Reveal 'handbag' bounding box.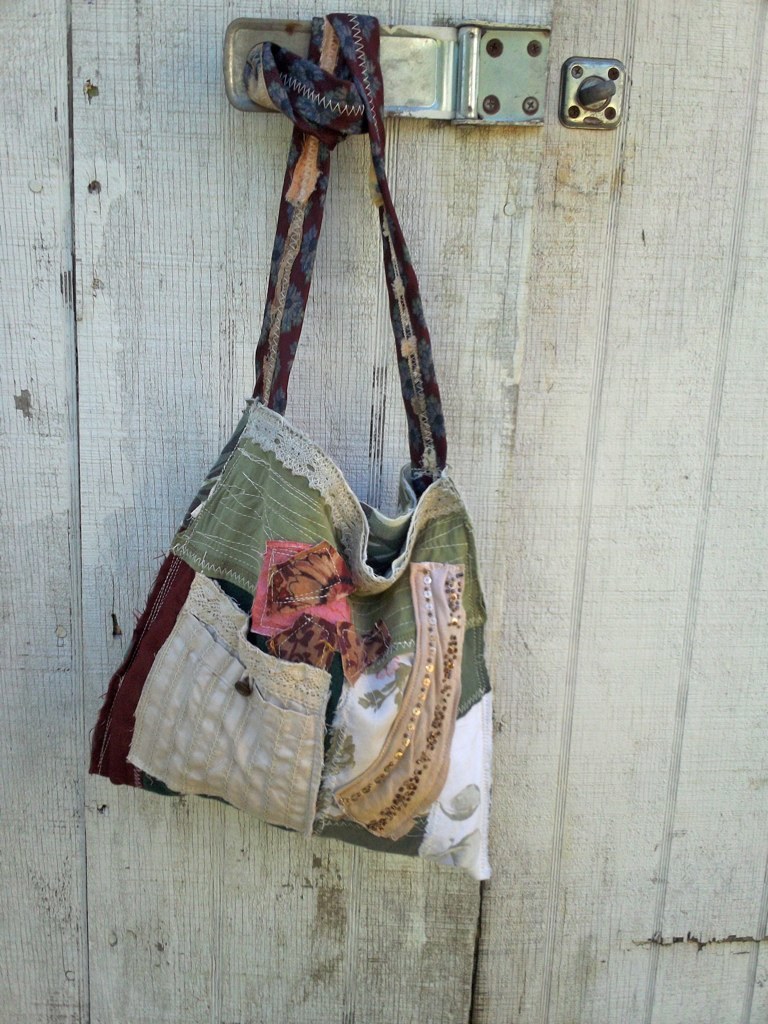
Revealed: Rect(82, 8, 497, 877).
